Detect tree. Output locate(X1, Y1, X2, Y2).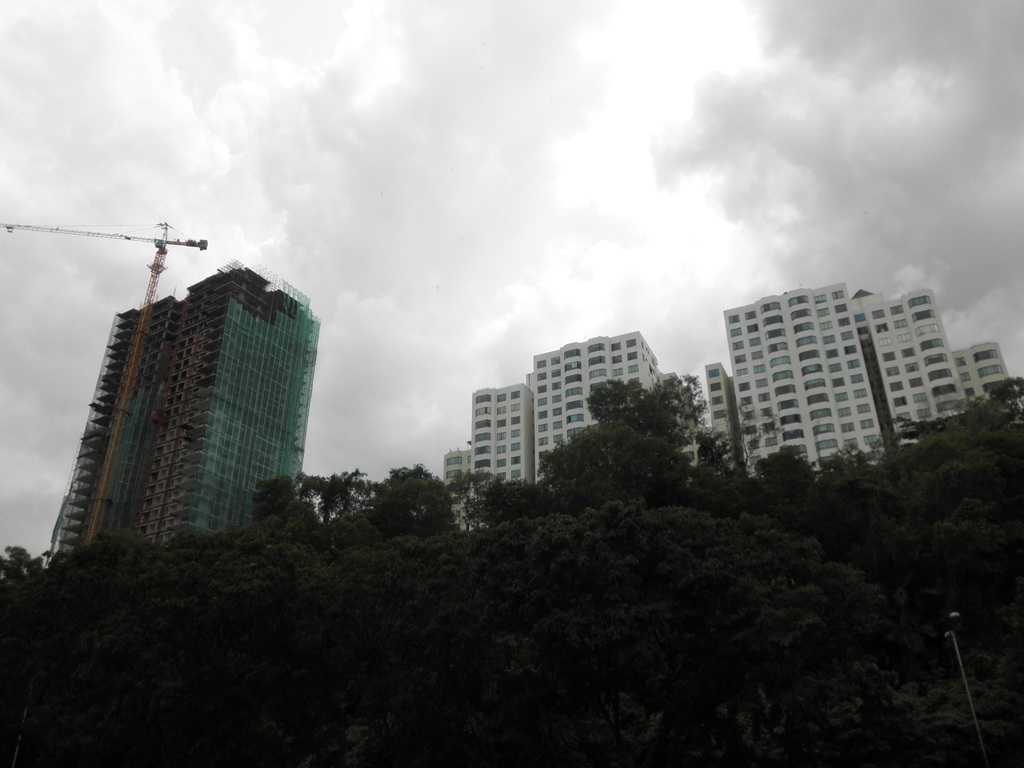
locate(692, 426, 748, 492).
